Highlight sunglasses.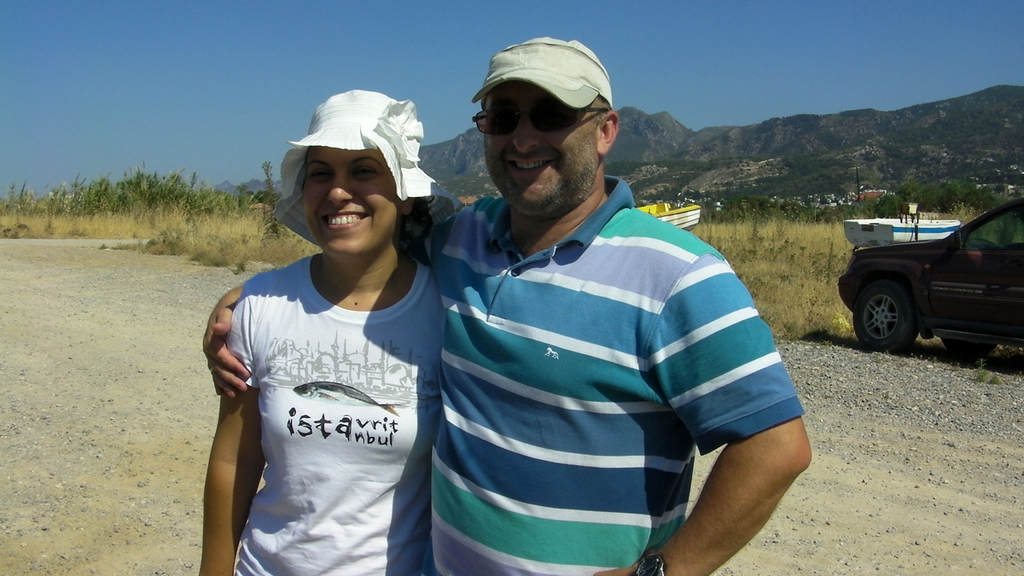
Highlighted region: region(473, 97, 619, 140).
